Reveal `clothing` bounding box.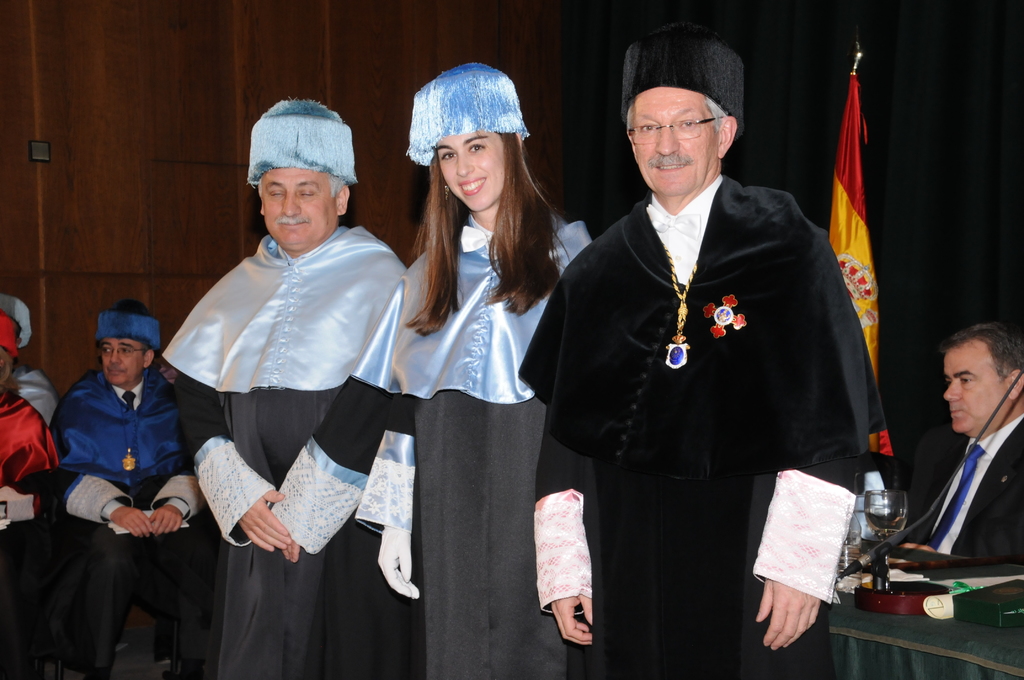
Revealed: region(517, 177, 884, 679).
